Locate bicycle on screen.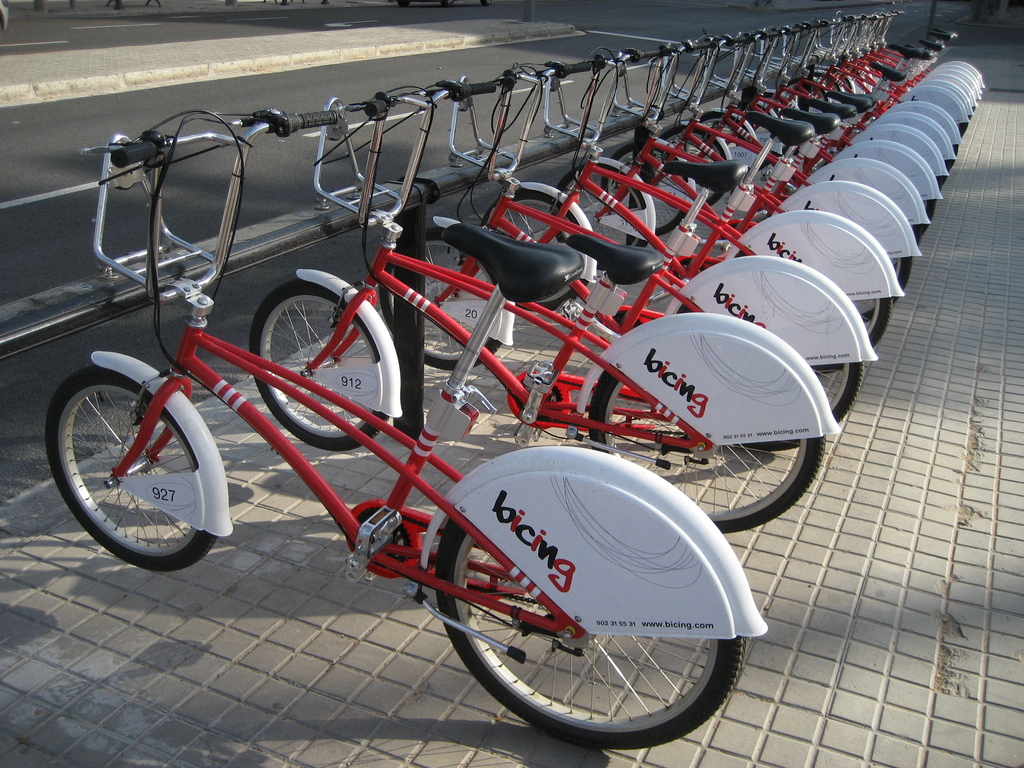
On screen at l=810, t=32, r=973, b=116.
